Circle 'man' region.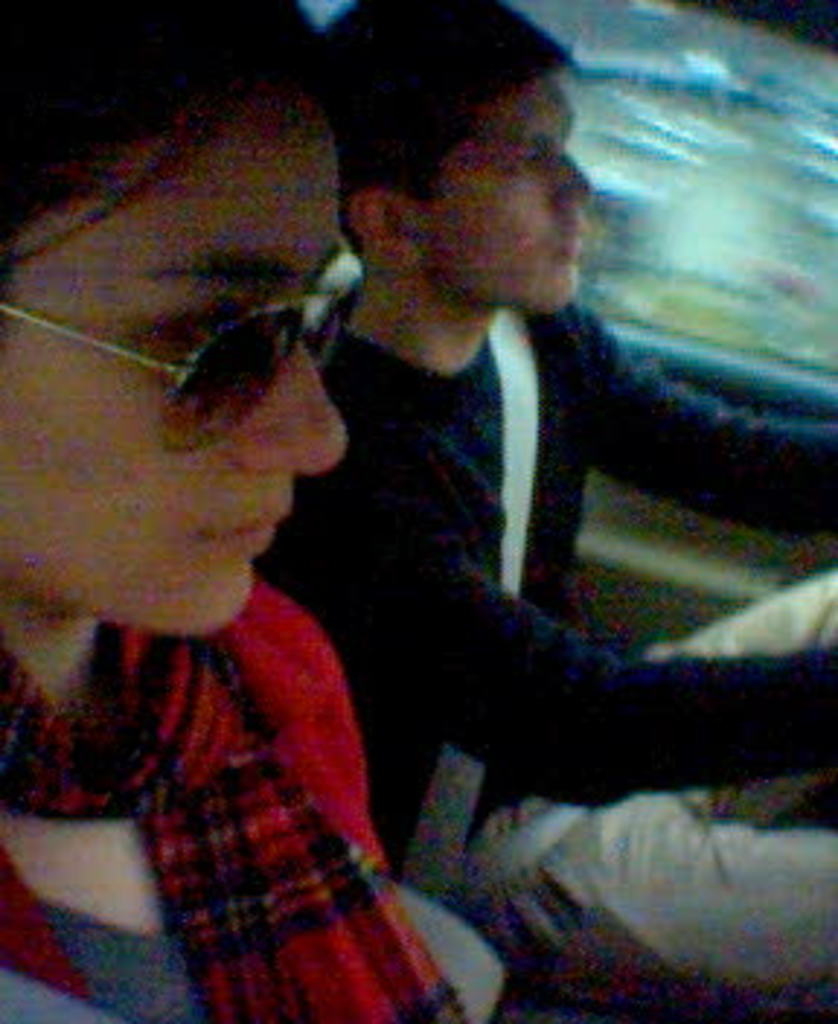
Region: pyautogui.locateOnScreen(256, 3, 835, 989).
